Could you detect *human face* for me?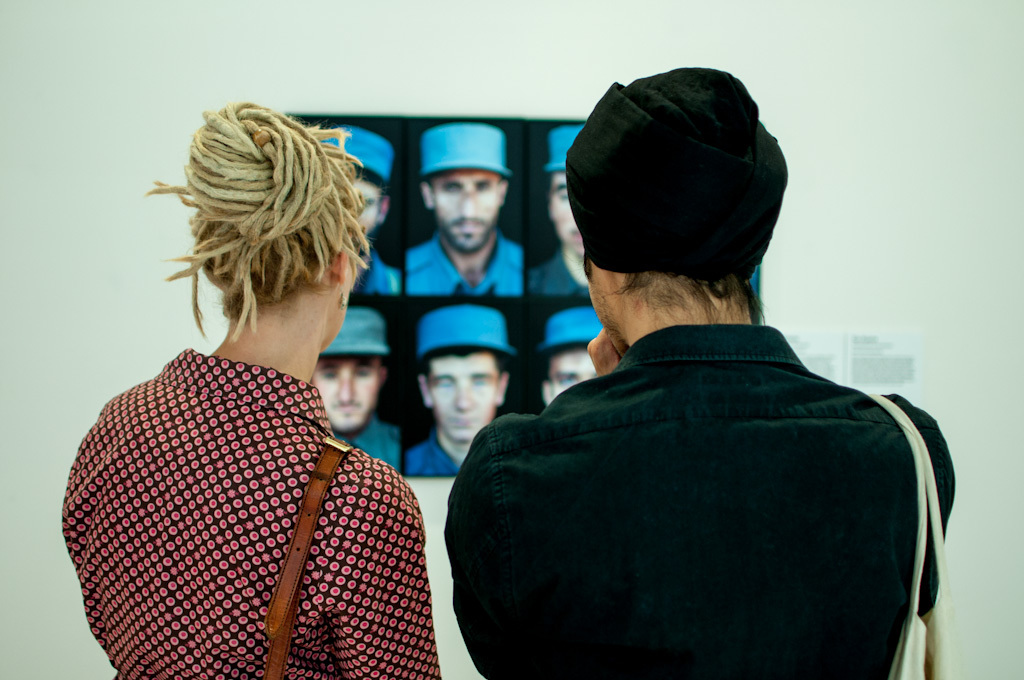
Detection result: l=545, t=344, r=600, b=401.
